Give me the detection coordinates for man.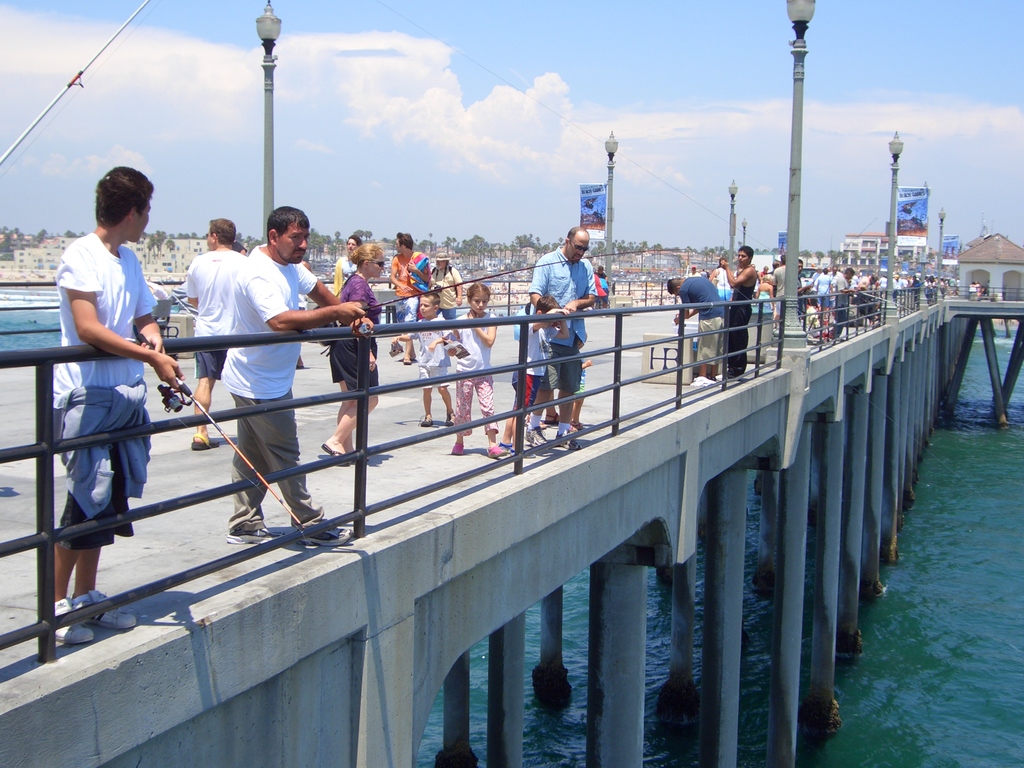
bbox=[795, 257, 815, 321].
